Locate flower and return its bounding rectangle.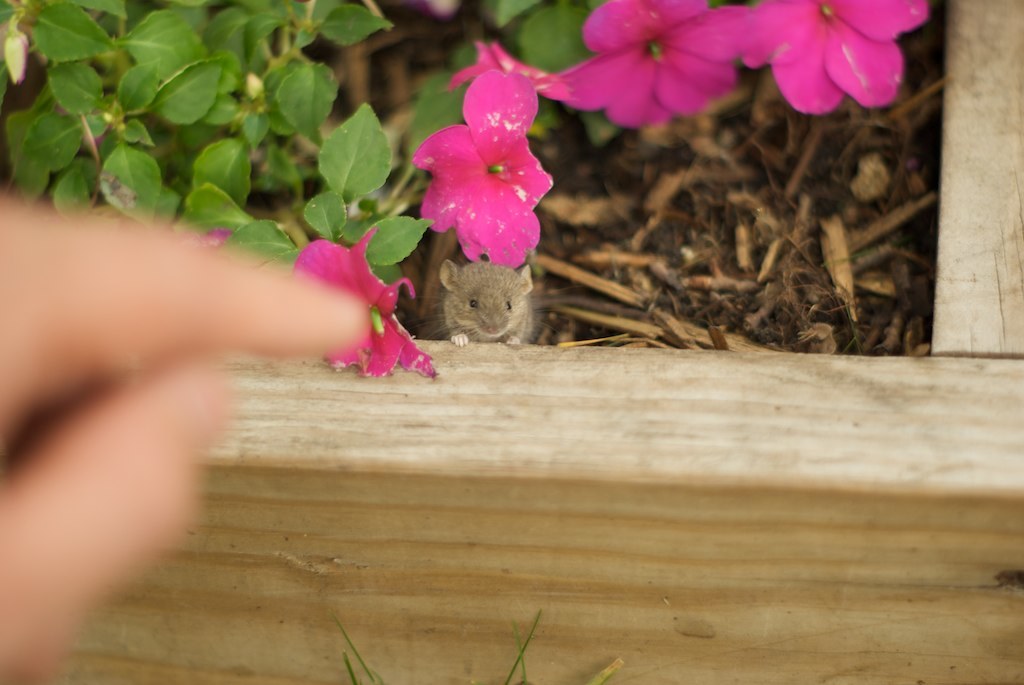
box(442, 40, 576, 102).
